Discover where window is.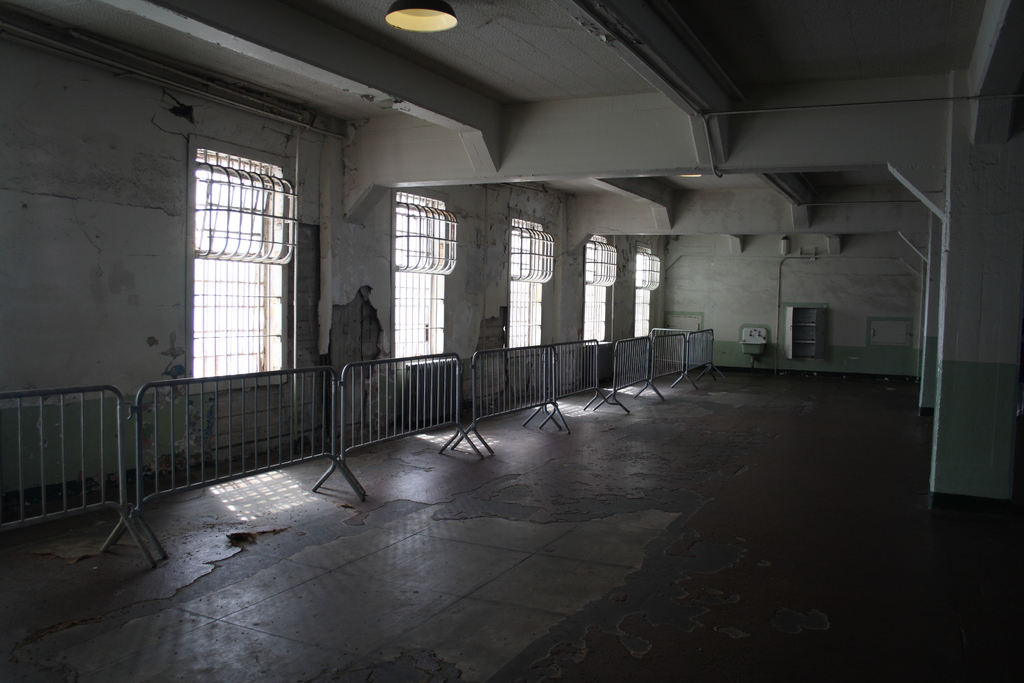
Discovered at Rect(395, 194, 449, 372).
